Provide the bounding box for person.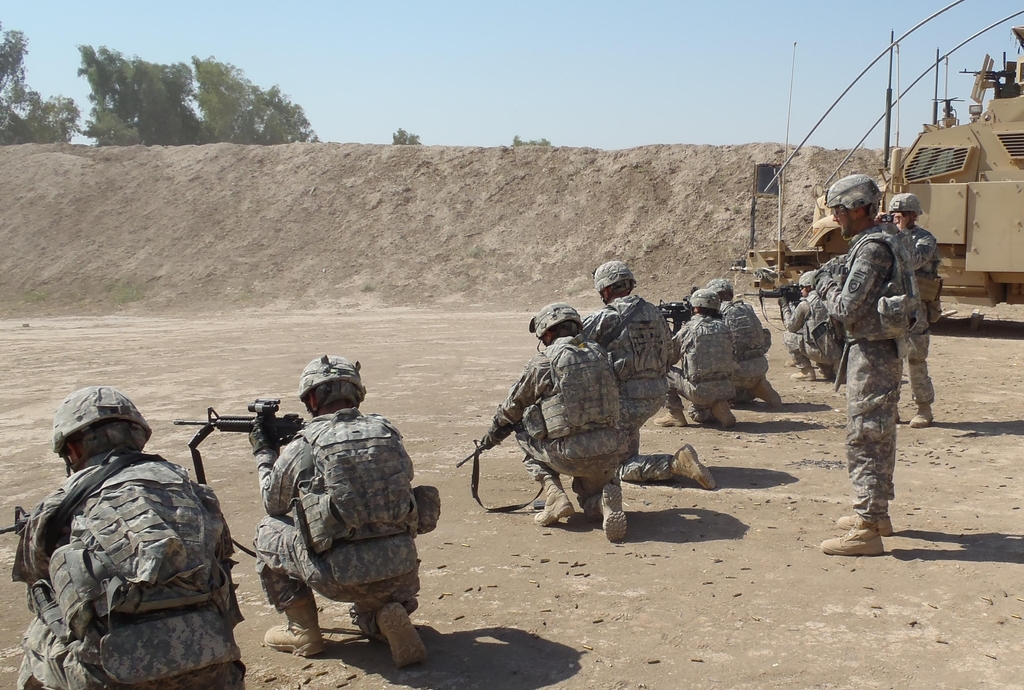
(x1=0, y1=385, x2=250, y2=689).
